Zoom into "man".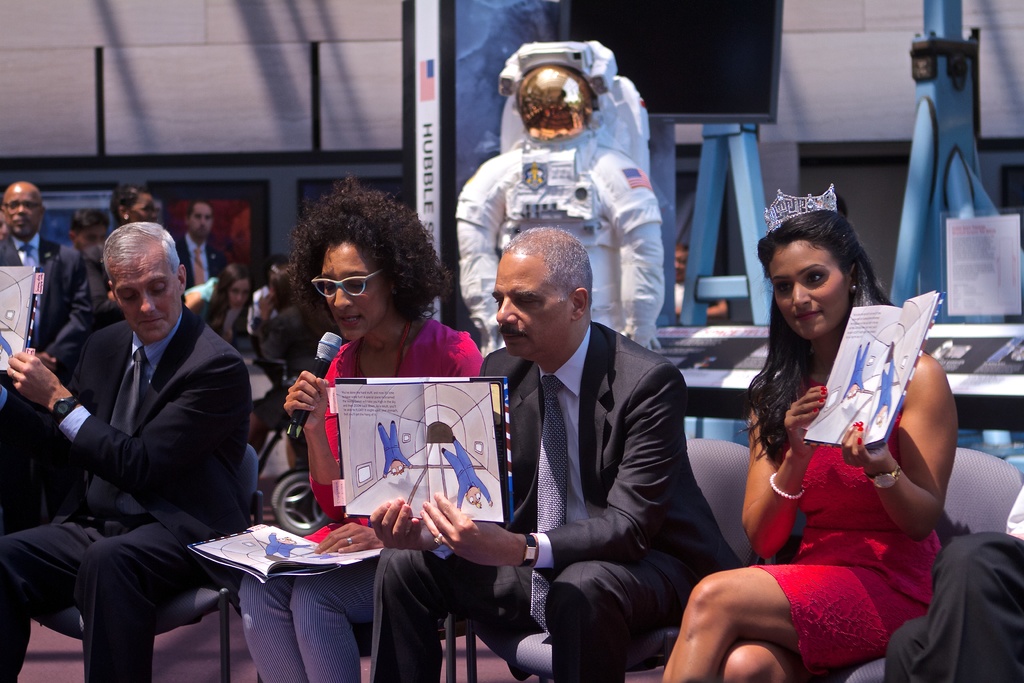
Zoom target: 668/240/733/325.
